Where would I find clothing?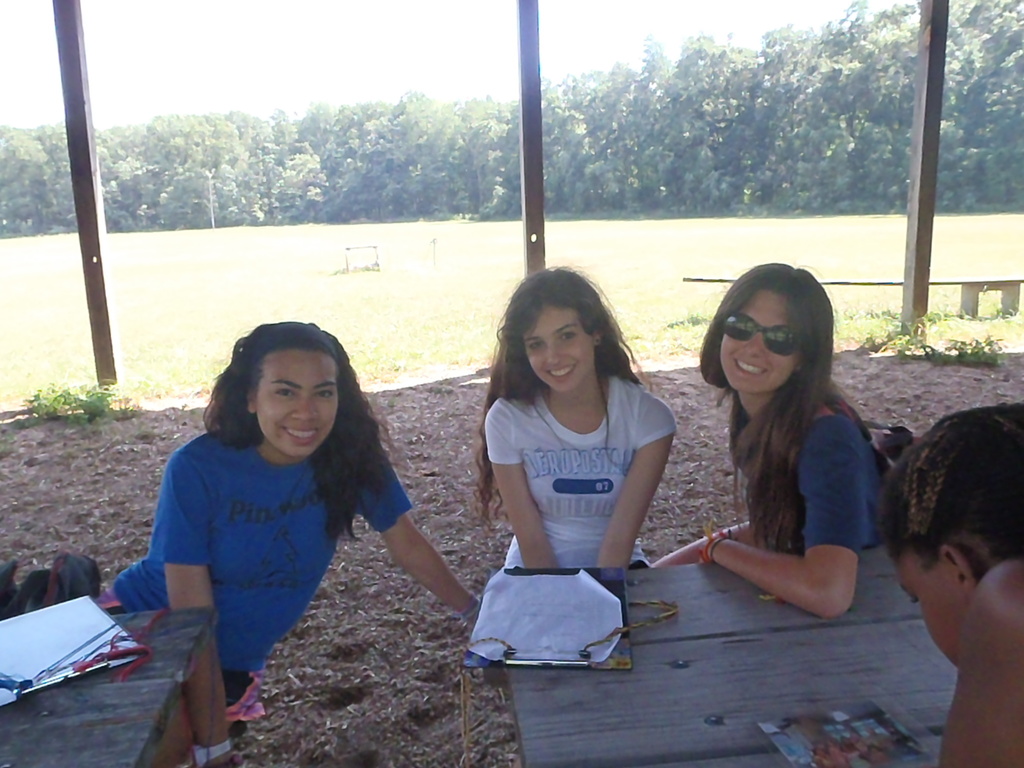
At {"left": 485, "top": 371, "right": 675, "bottom": 573}.
